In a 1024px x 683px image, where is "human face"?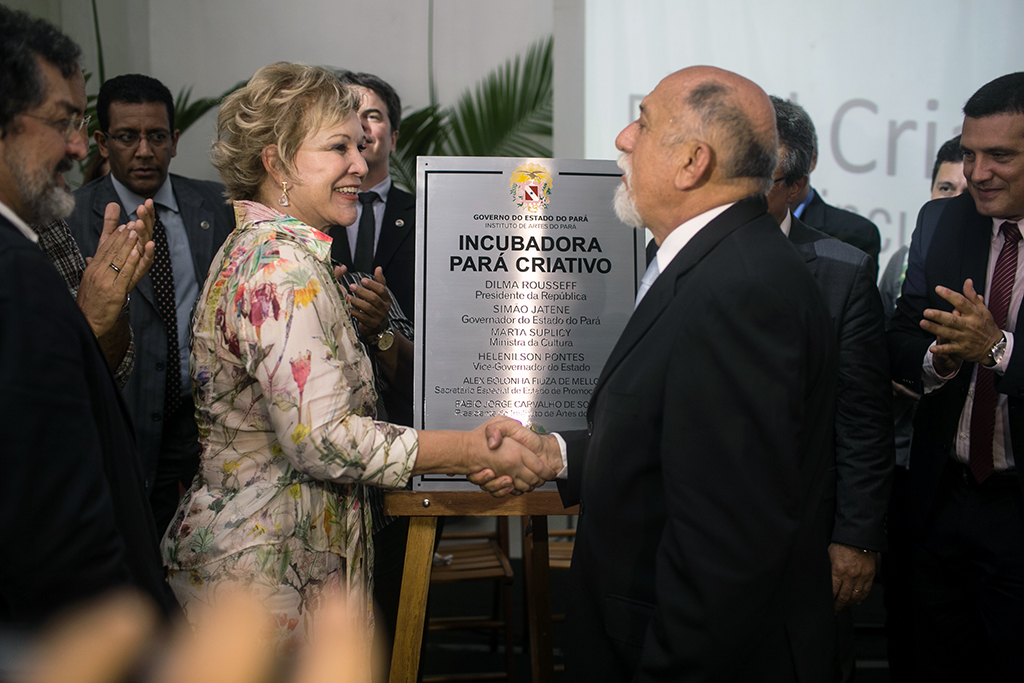
0:48:90:232.
